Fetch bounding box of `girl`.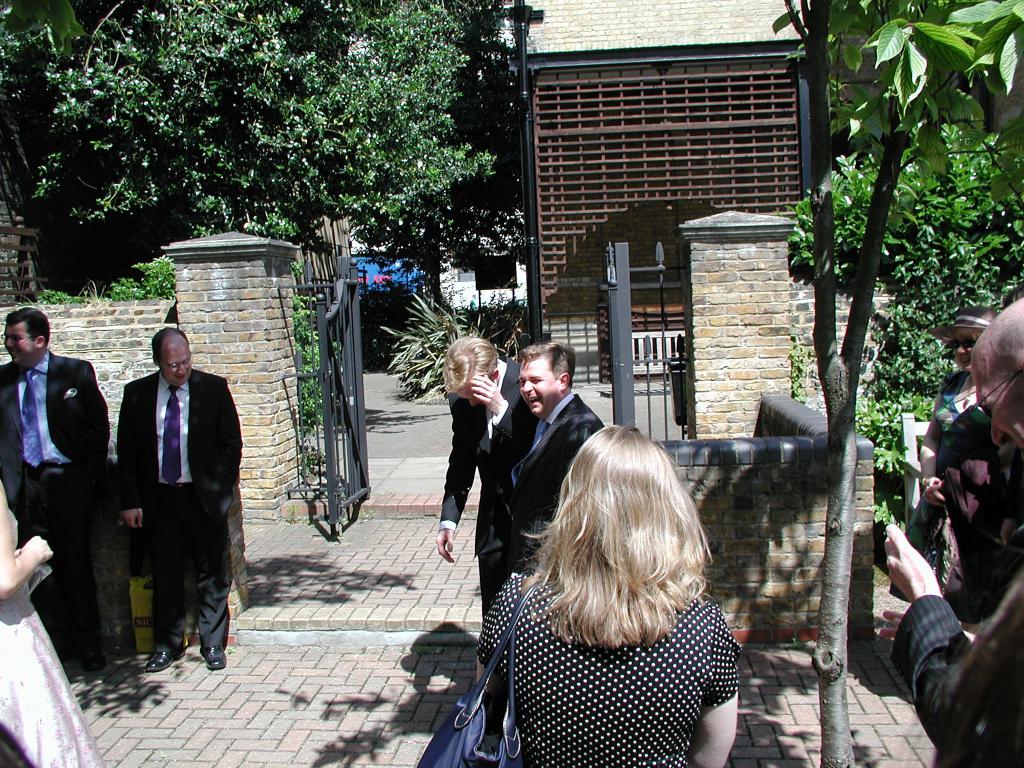
Bbox: (472, 418, 742, 767).
